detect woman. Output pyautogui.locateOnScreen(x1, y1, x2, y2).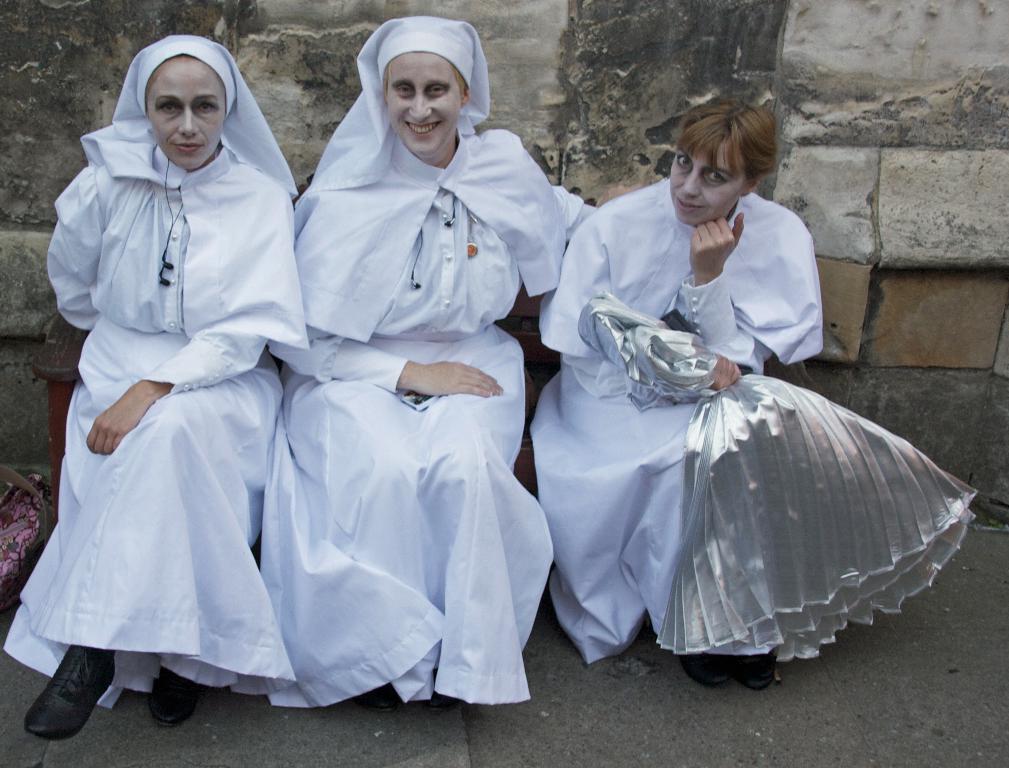
pyautogui.locateOnScreen(252, 12, 570, 700).
